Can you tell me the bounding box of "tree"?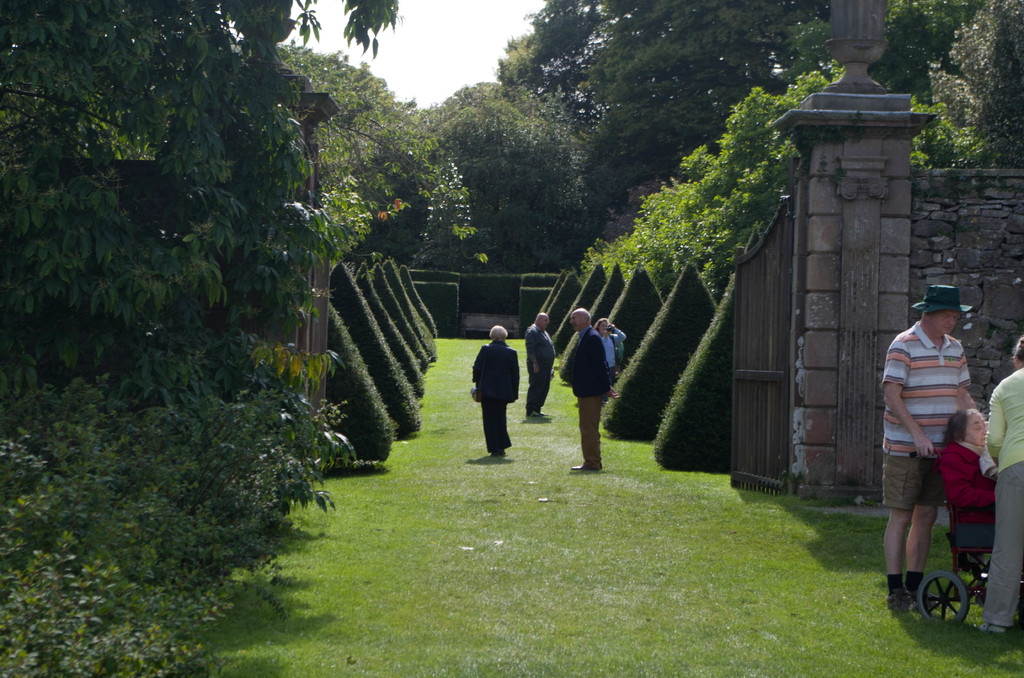
[919, 0, 1023, 180].
